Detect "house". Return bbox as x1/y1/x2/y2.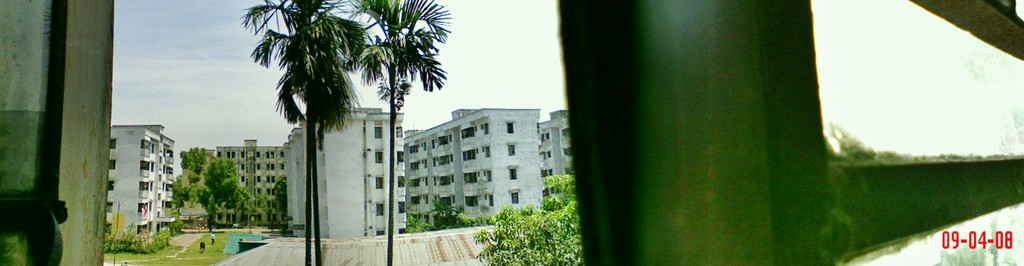
100/120/179/240.
